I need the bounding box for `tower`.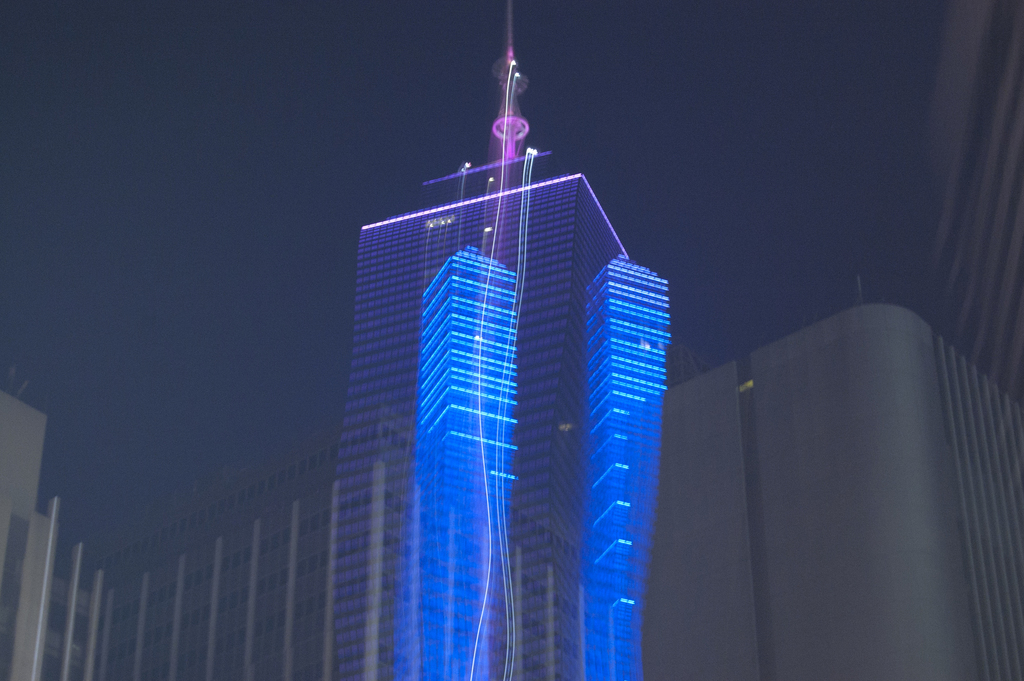
Here it is: bbox=[299, 33, 696, 672].
